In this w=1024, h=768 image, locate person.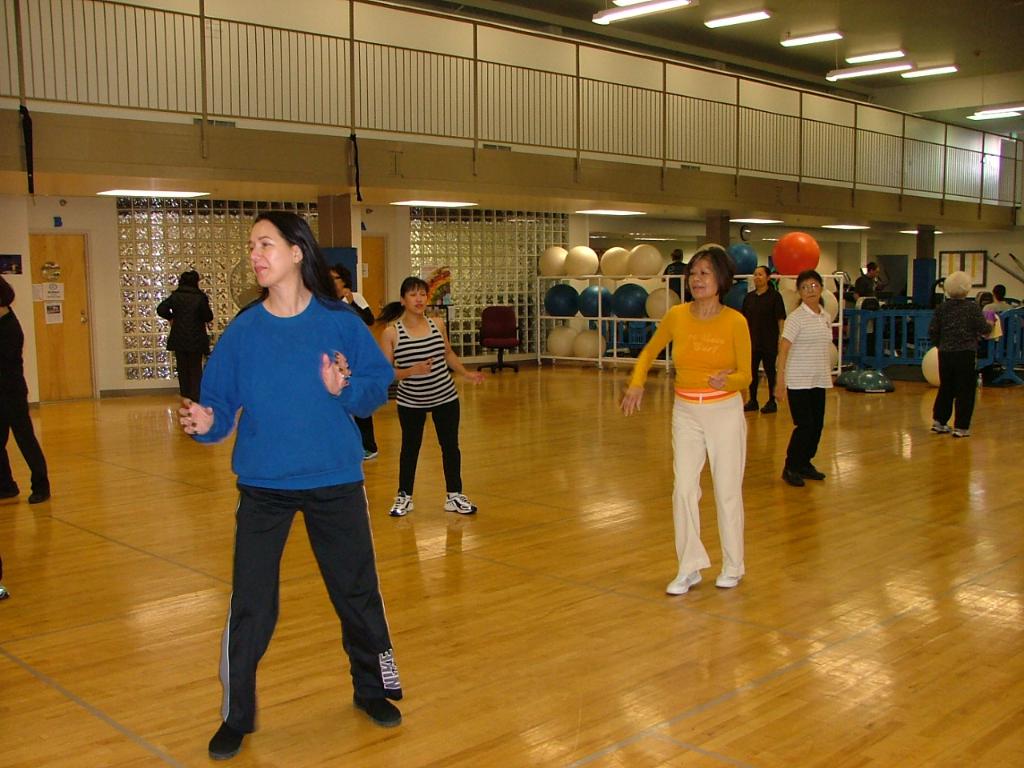
Bounding box: BBox(330, 264, 382, 462).
